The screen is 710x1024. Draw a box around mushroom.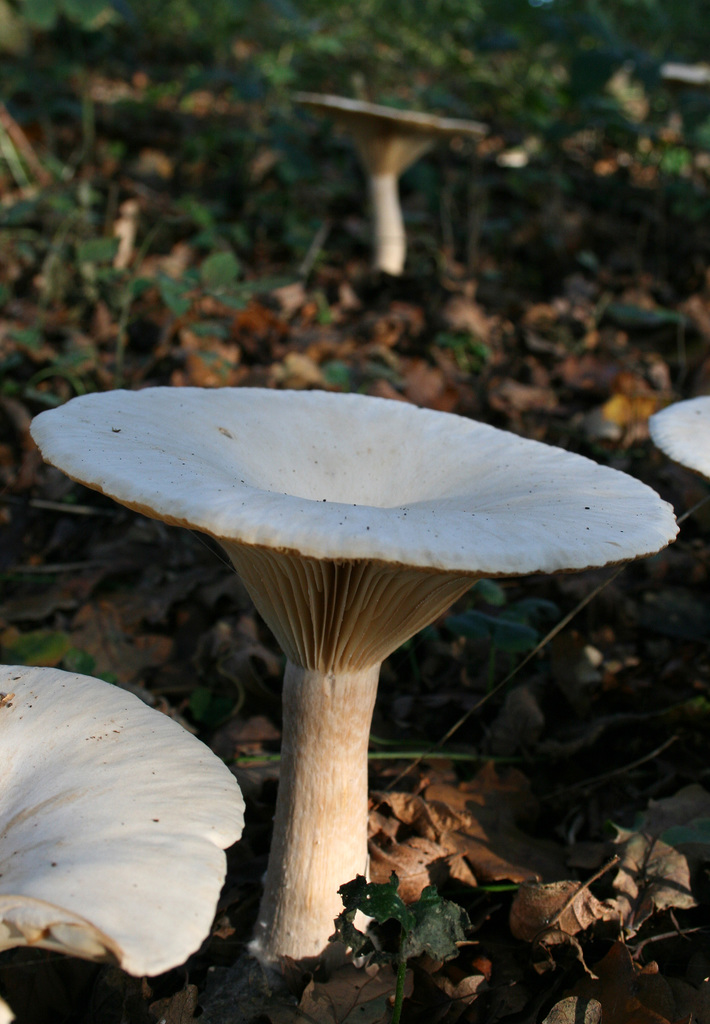
x1=28 y1=385 x2=676 y2=973.
